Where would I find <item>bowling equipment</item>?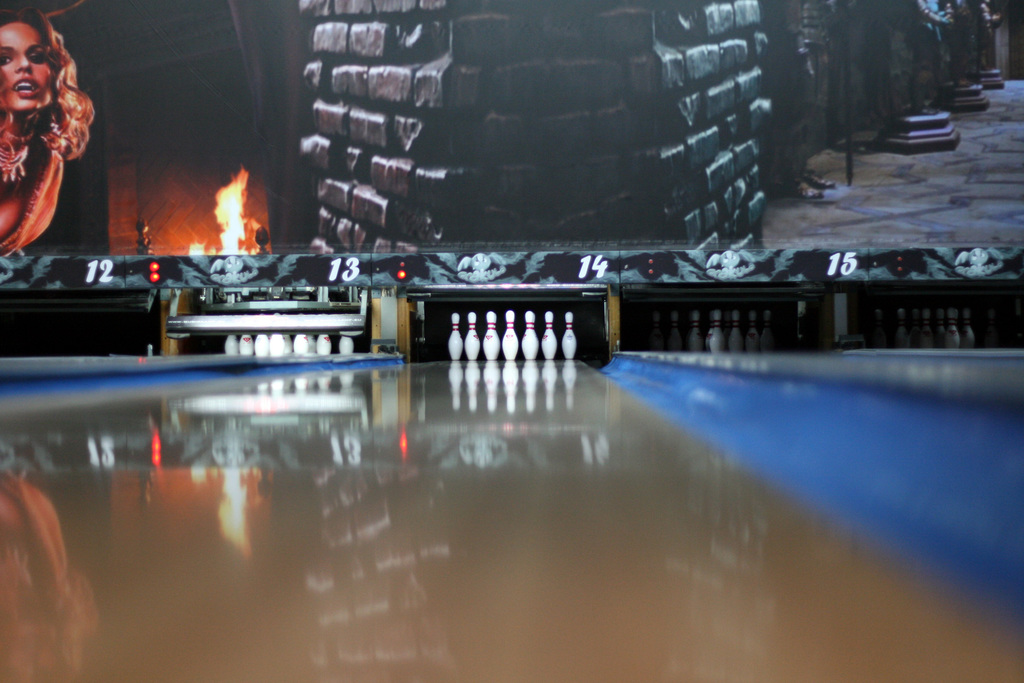
At (x1=448, y1=304, x2=585, y2=369).
